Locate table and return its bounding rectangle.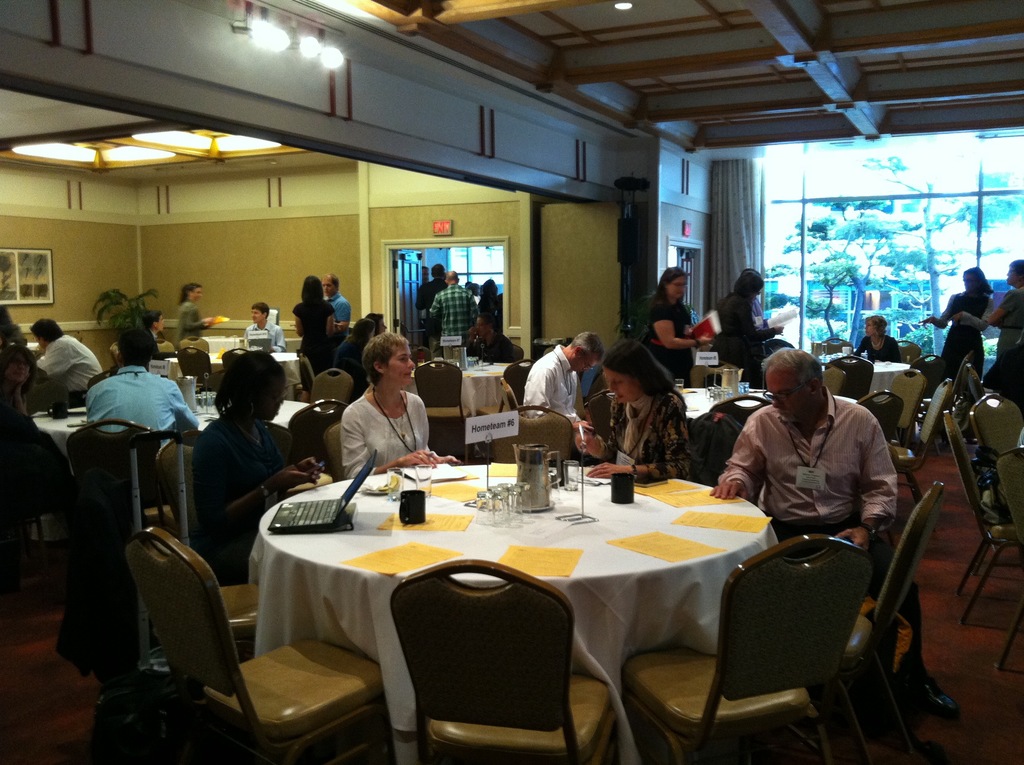
236:453:829:755.
